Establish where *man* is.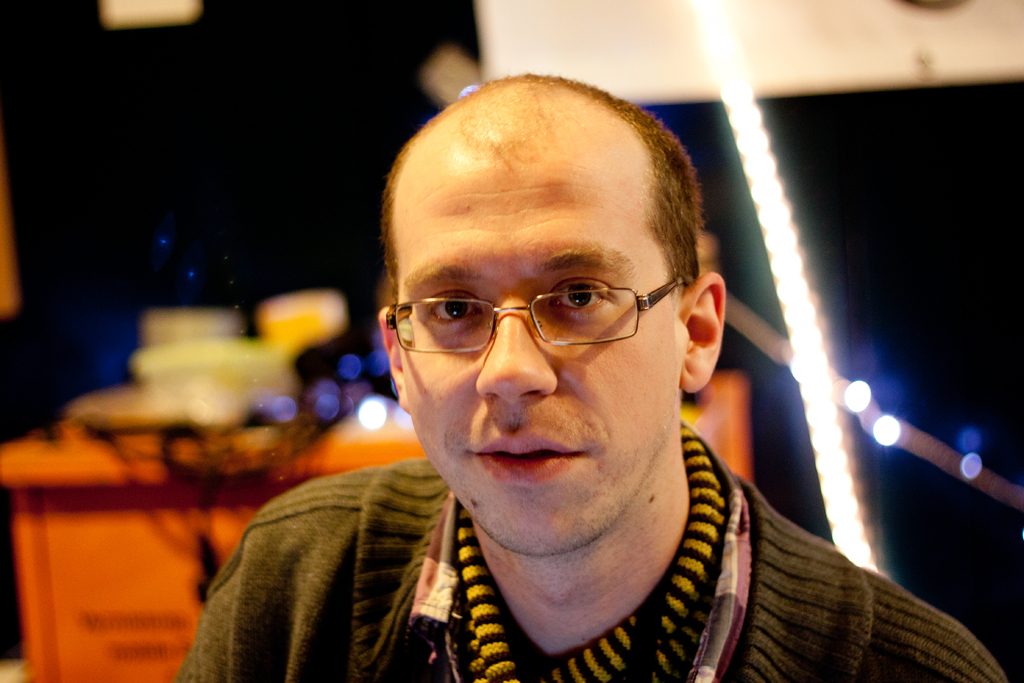
Established at 173:58:988:682.
